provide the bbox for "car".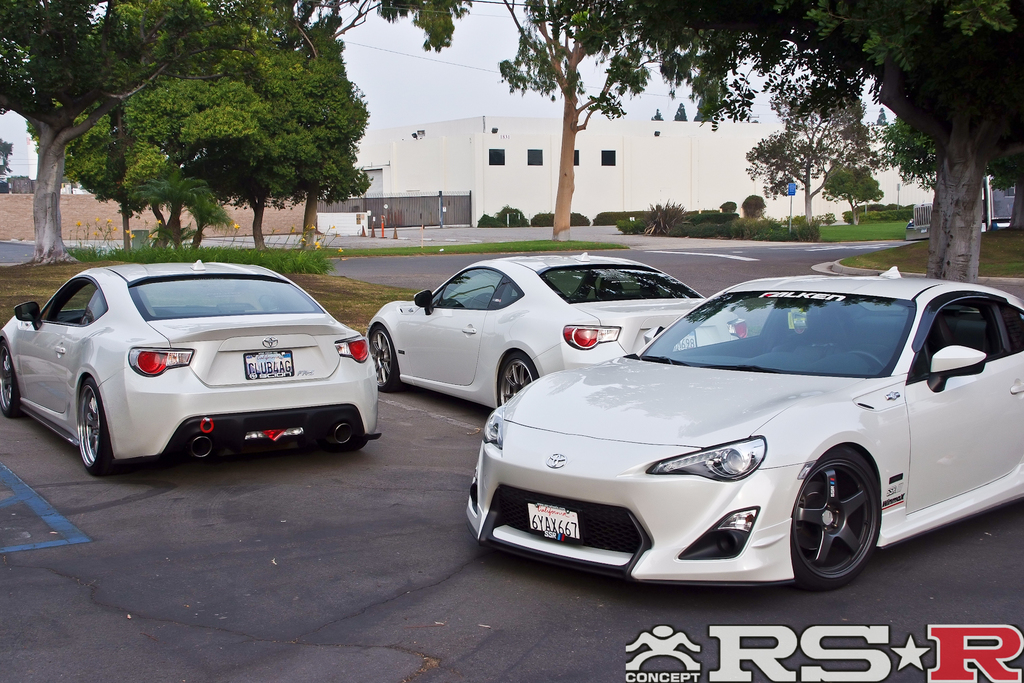
<region>0, 252, 383, 471</region>.
